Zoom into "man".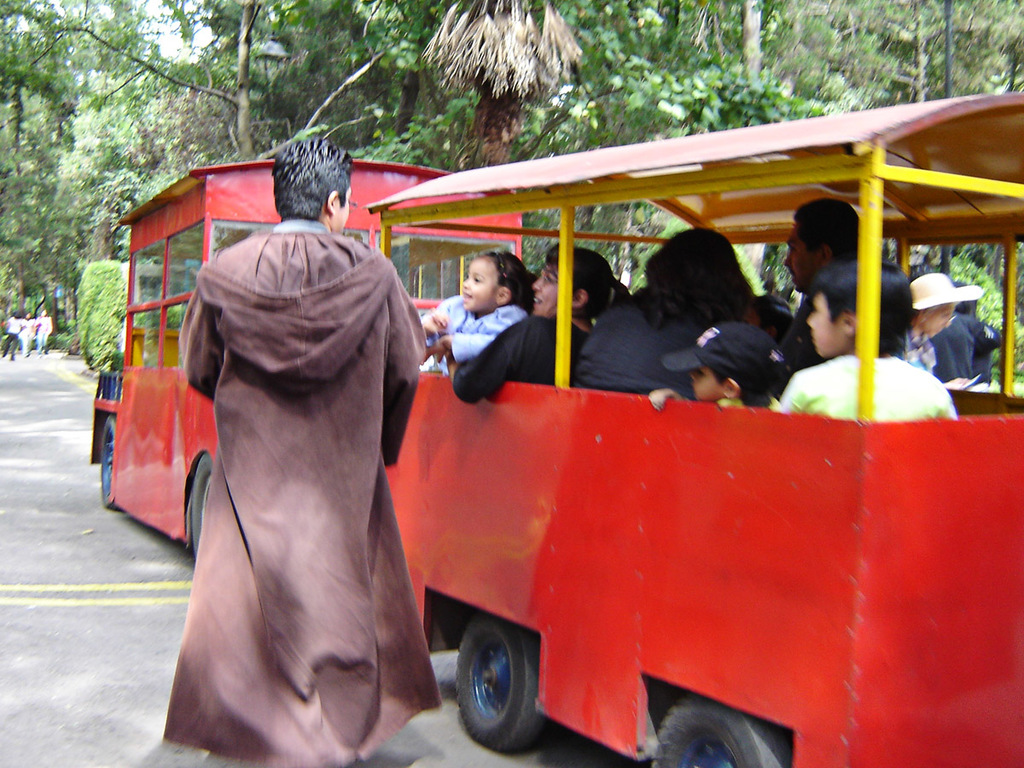
Zoom target: box=[148, 121, 434, 767].
